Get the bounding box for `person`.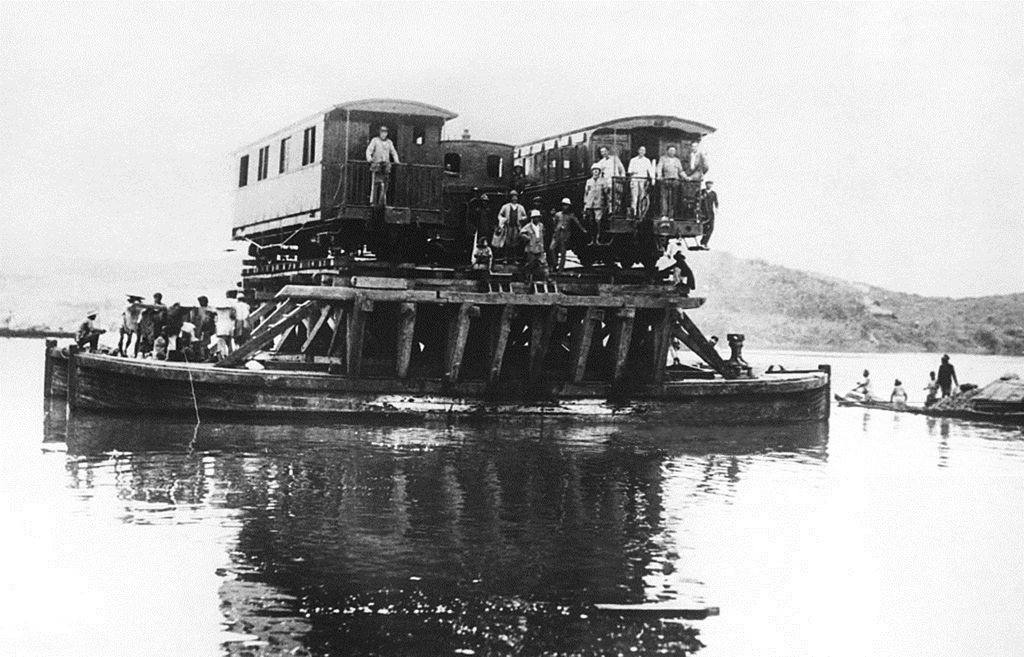
231/292/253/347.
